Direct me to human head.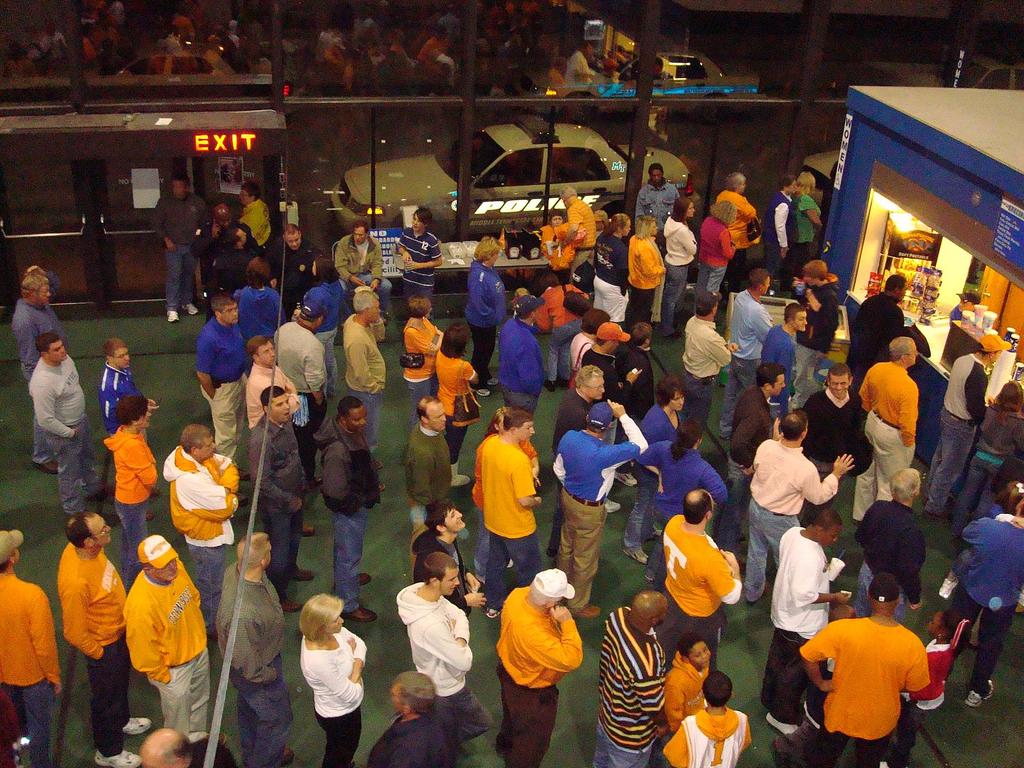
Direction: Rect(258, 381, 292, 425).
